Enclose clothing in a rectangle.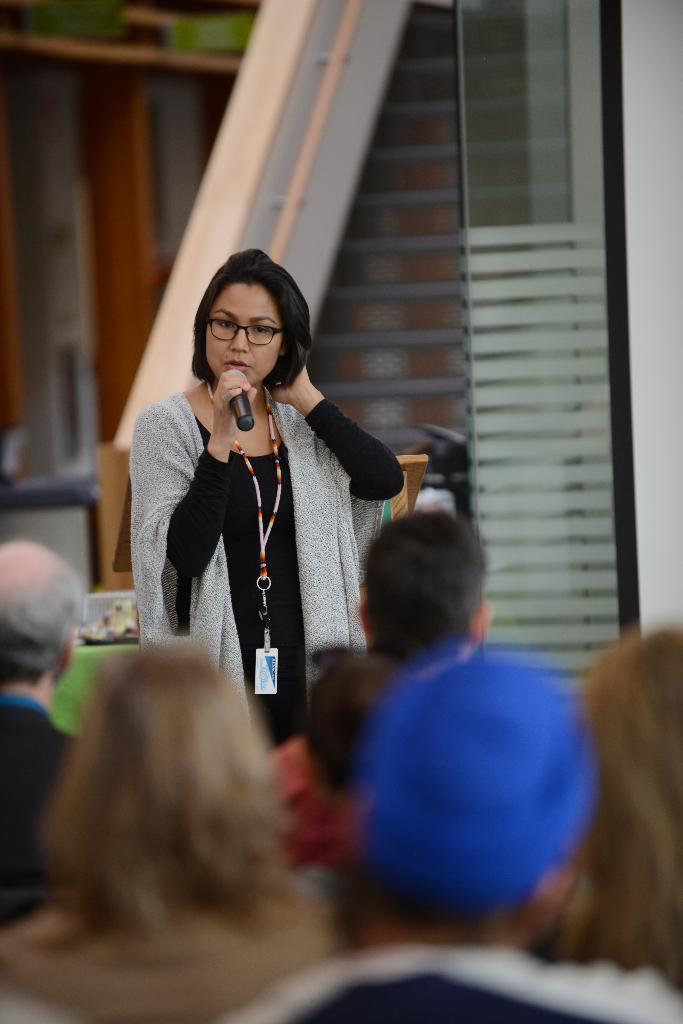
0 897 330 1023.
